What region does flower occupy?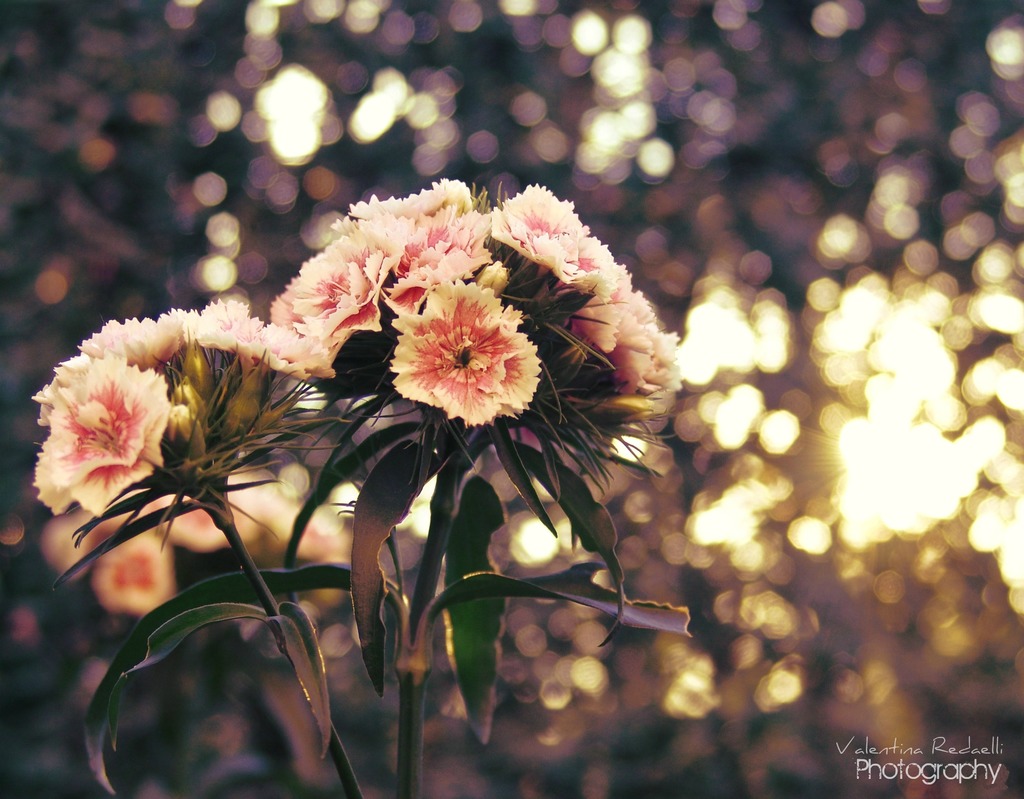
box=[577, 231, 617, 303].
